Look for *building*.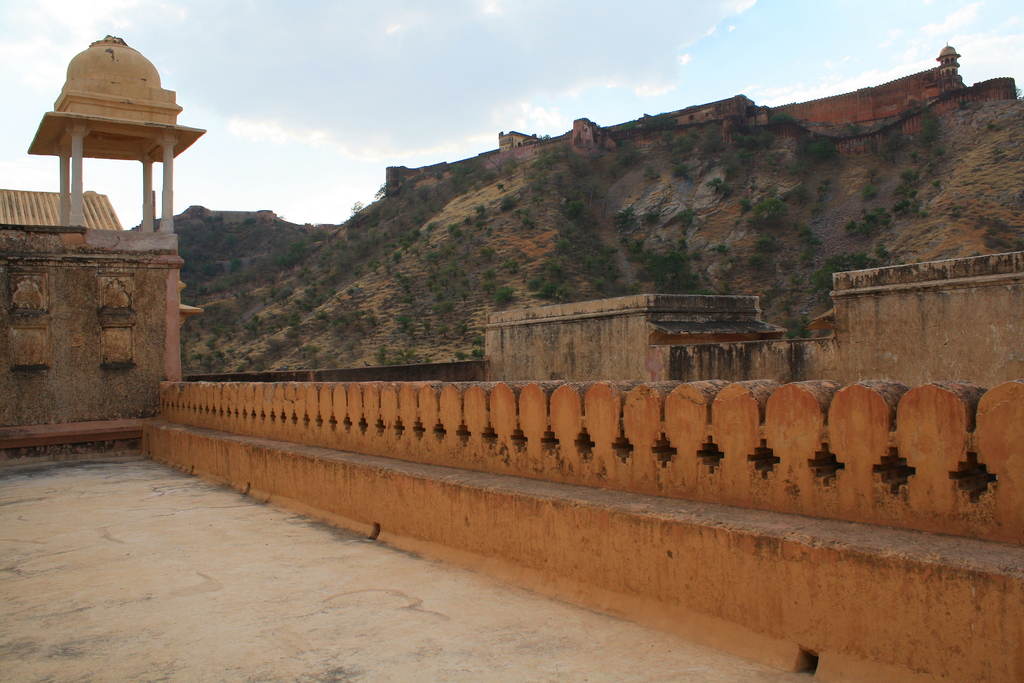
Found: left=2, top=25, right=204, bottom=444.
